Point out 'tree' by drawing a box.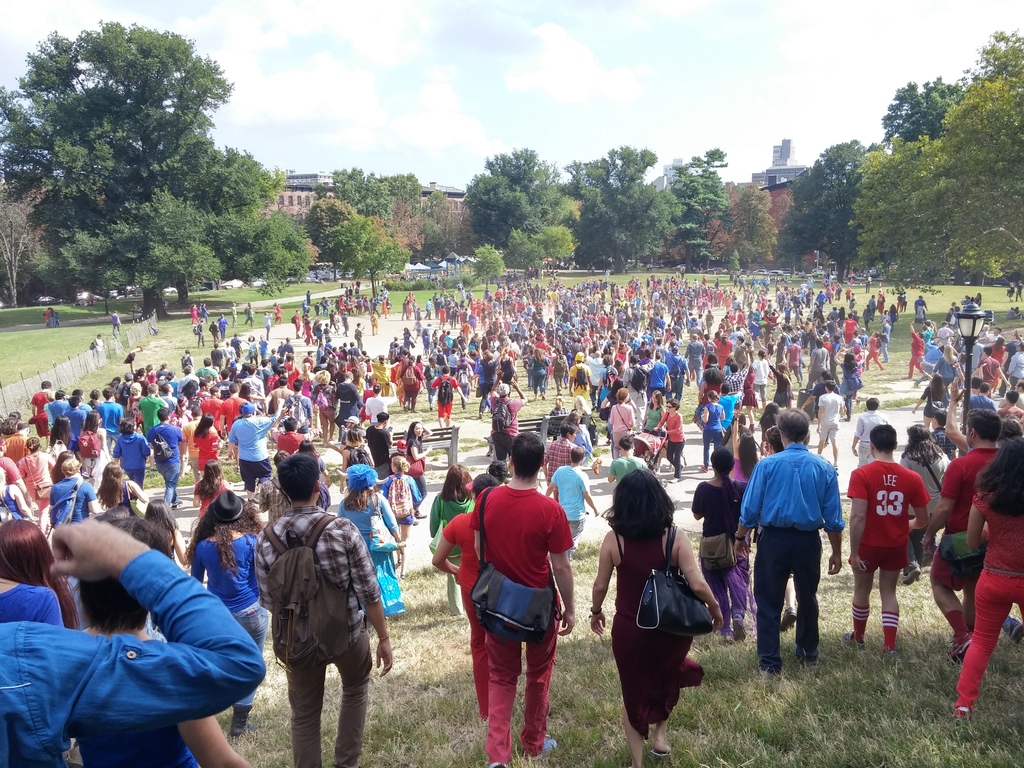
<region>554, 140, 682, 276</region>.
